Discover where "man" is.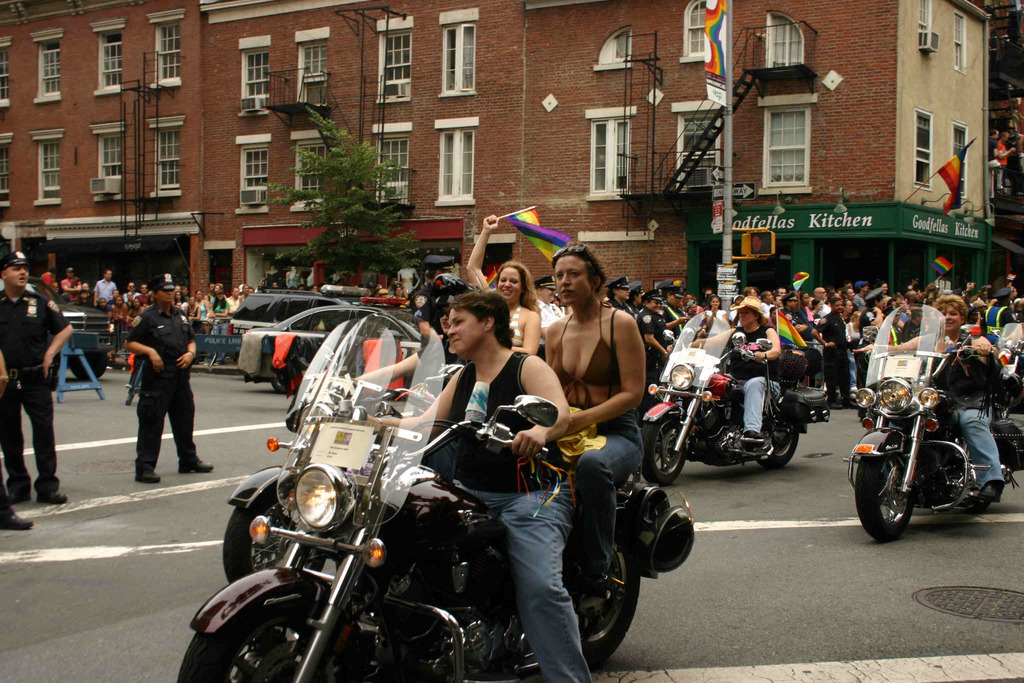
Discovered at [351, 299, 607, 682].
